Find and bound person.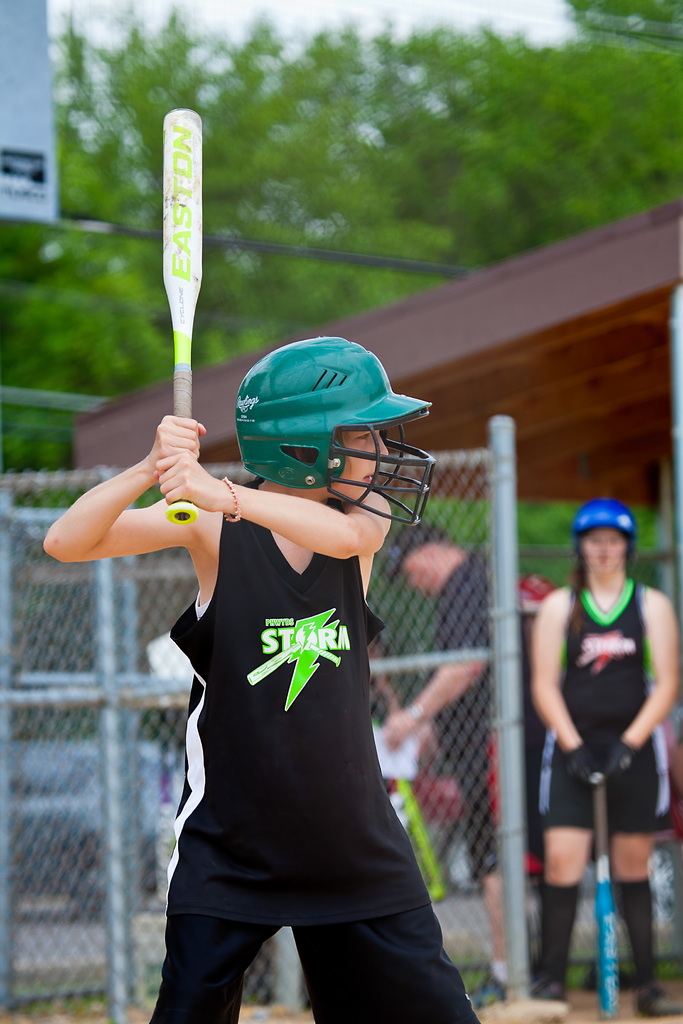
Bound: {"x1": 384, "y1": 522, "x2": 505, "y2": 1005}.
